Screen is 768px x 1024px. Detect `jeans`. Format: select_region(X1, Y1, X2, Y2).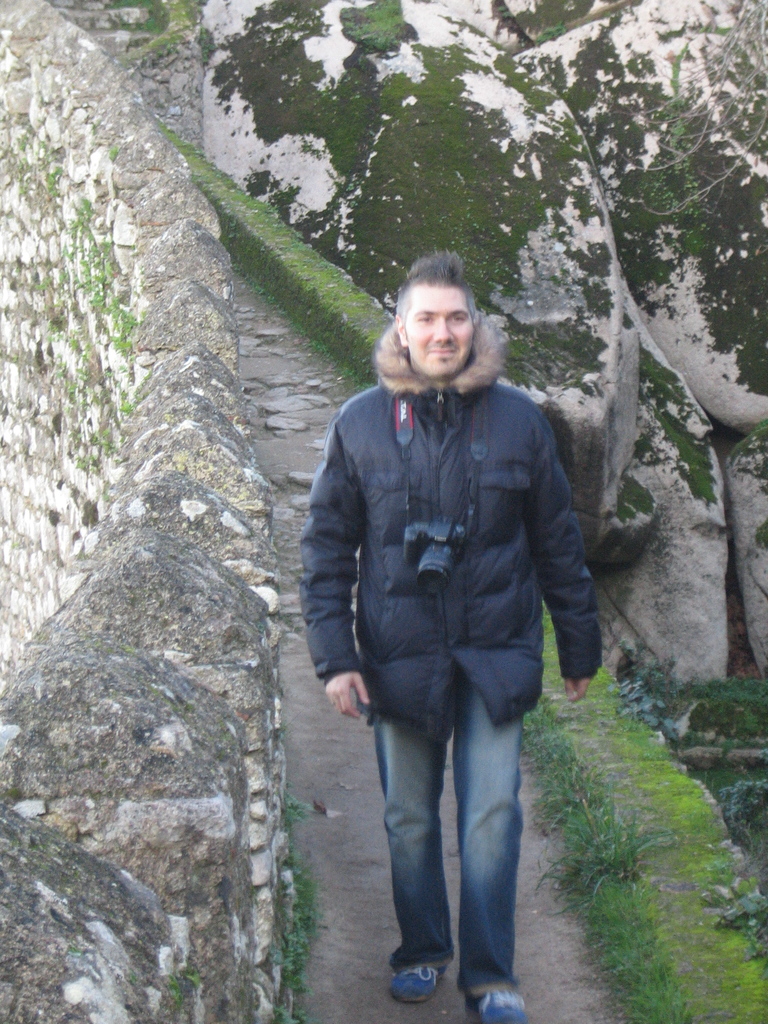
select_region(323, 622, 566, 1014).
